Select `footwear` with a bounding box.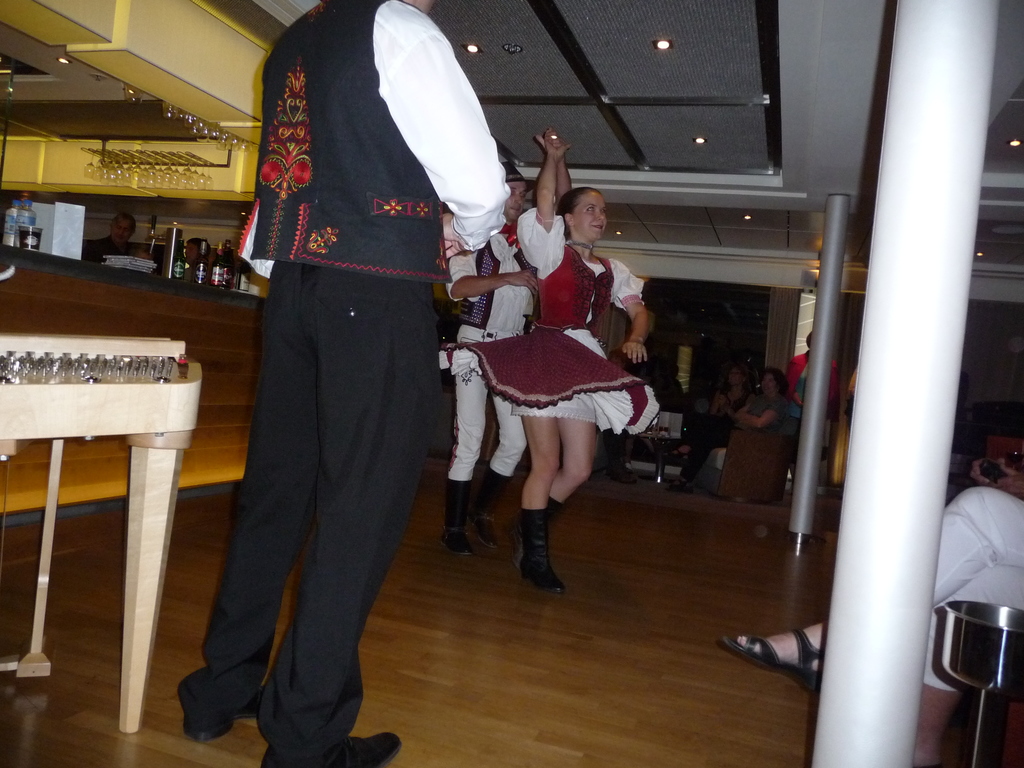
[517, 507, 566, 595].
